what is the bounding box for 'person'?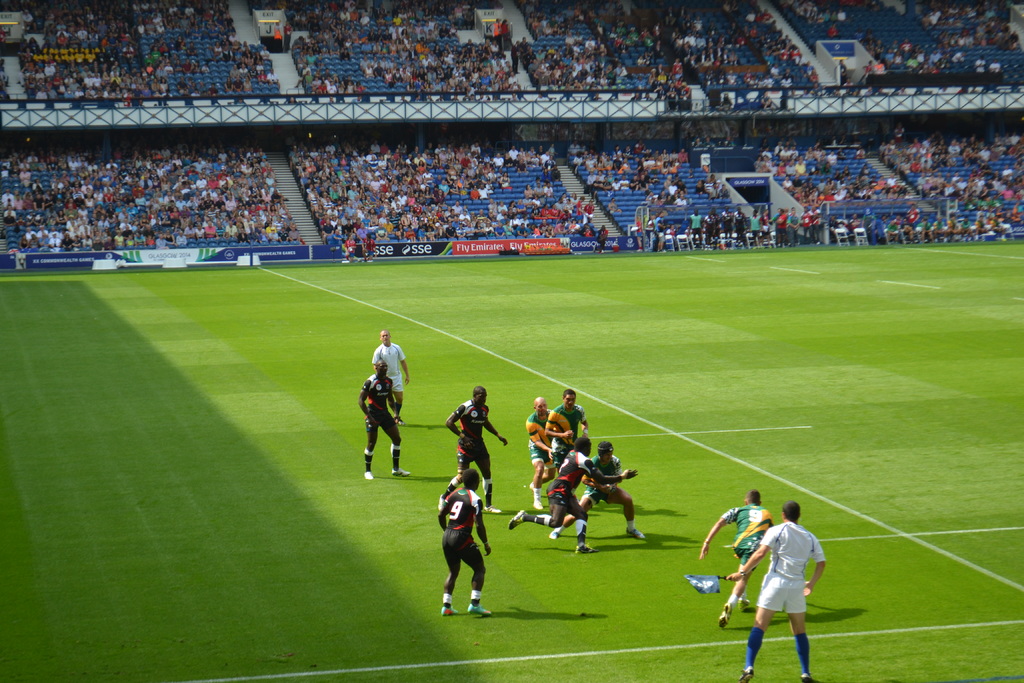
[x1=987, y1=58, x2=1003, y2=72].
